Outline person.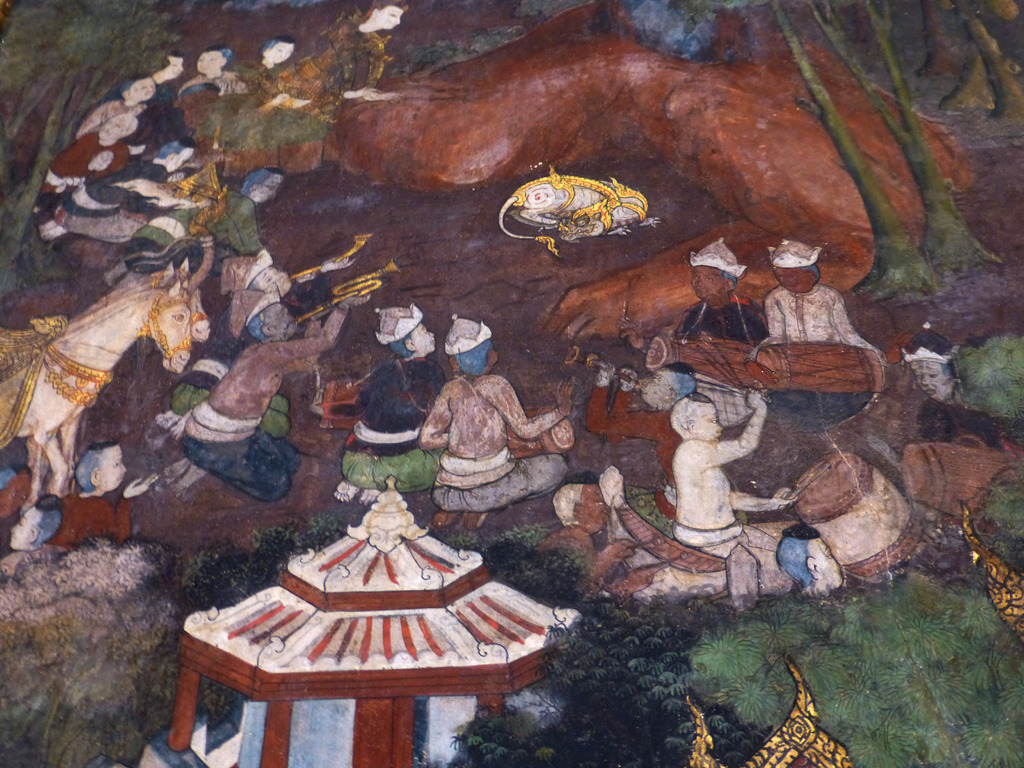
Outline: select_region(30, 139, 178, 242).
